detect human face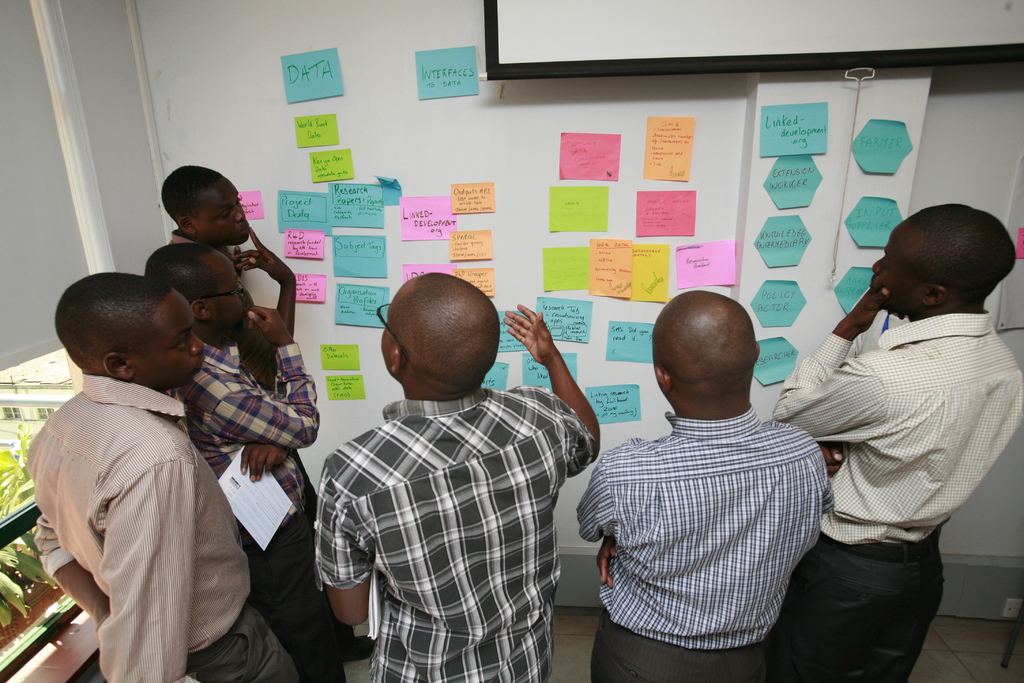
bbox=(870, 230, 920, 309)
